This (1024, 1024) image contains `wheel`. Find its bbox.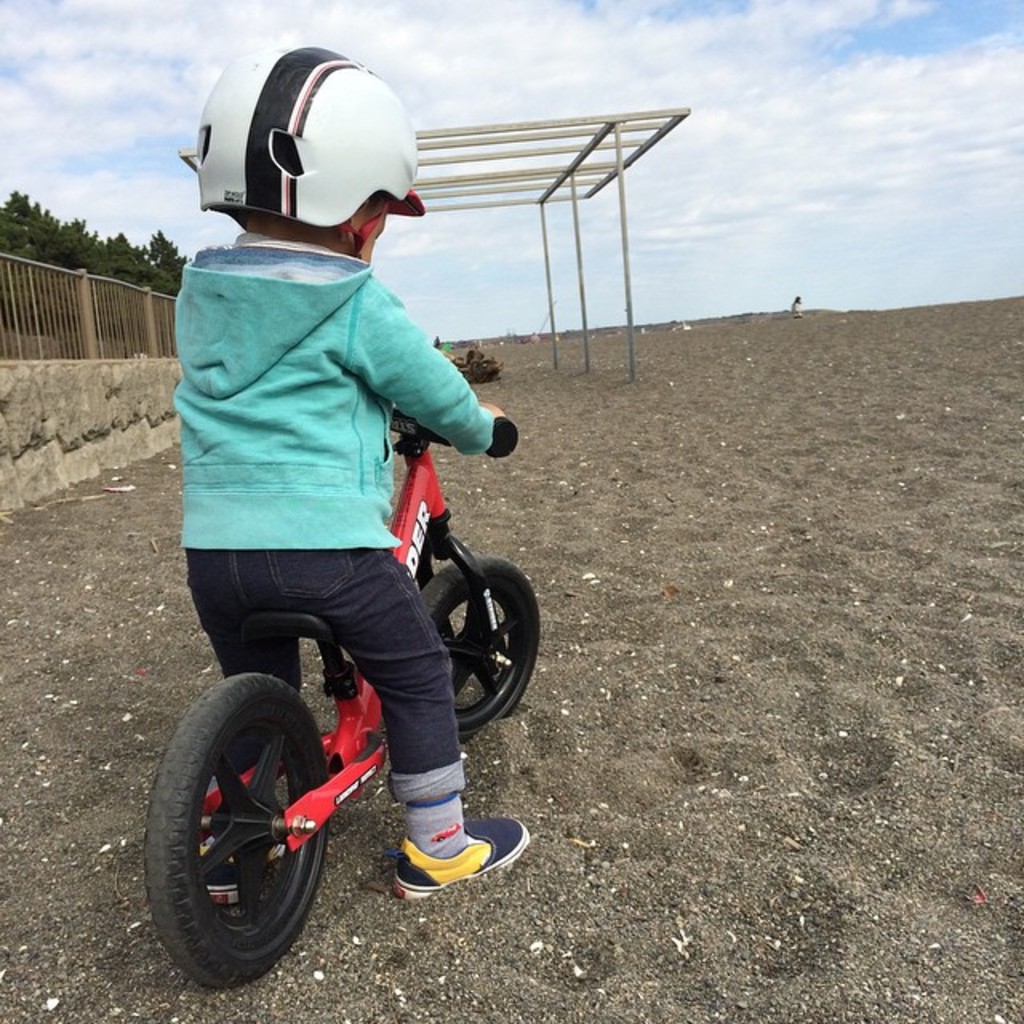
pyautogui.locateOnScreen(144, 685, 338, 984).
